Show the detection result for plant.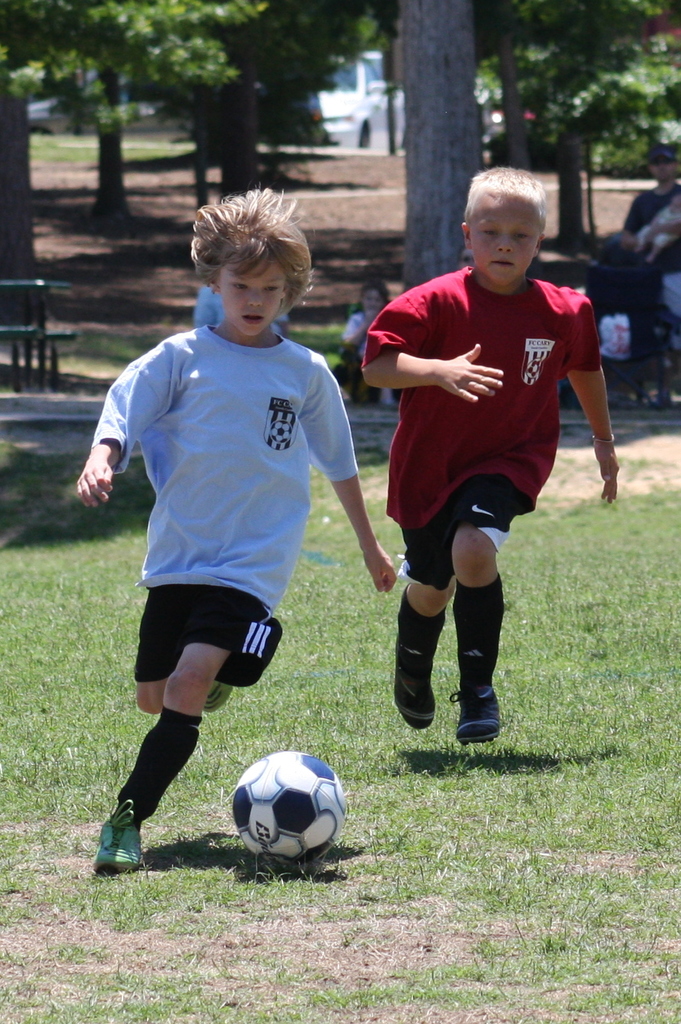
box=[0, 330, 341, 376].
